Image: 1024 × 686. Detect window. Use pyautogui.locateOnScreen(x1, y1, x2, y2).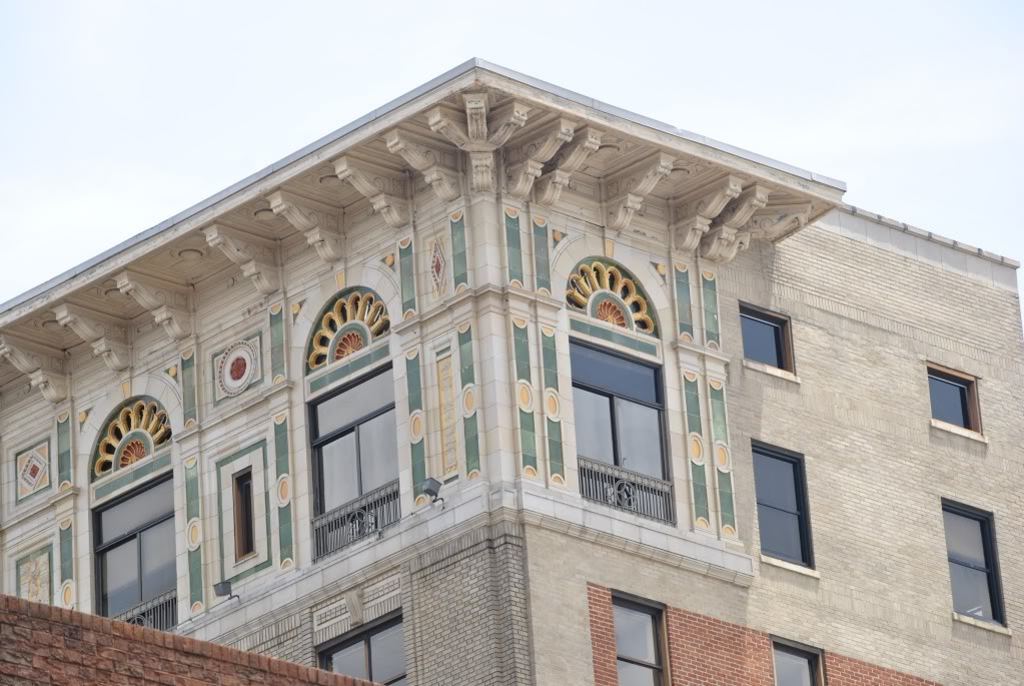
pyautogui.locateOnScreen(770, 637, 827, 685).
